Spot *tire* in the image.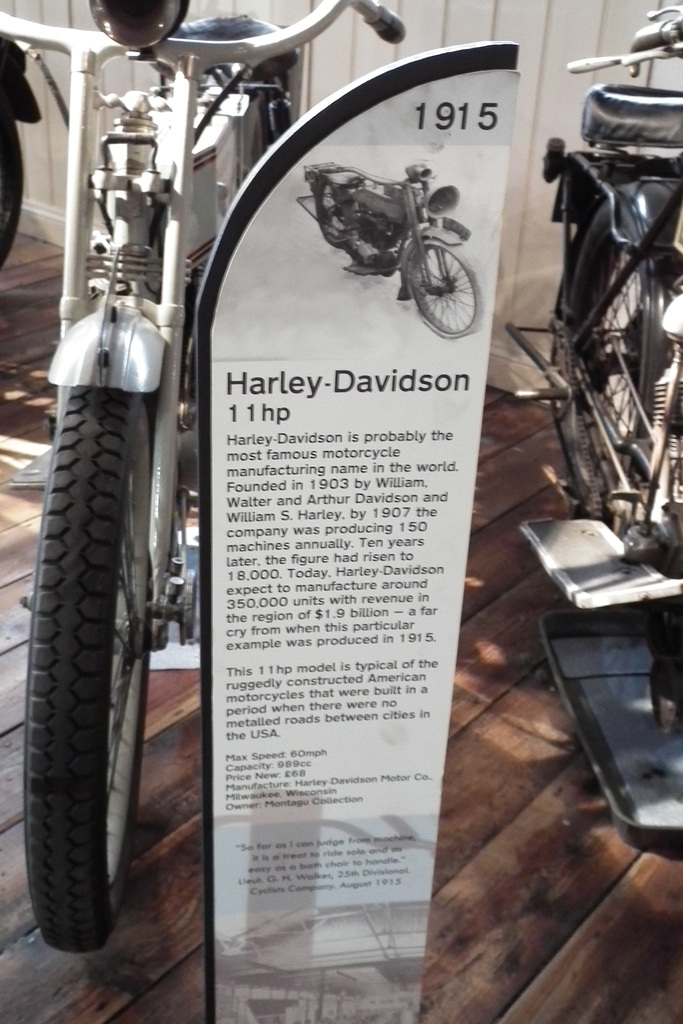
*tire* found at (x1=0, y1=102, x2=23, y2=262).
